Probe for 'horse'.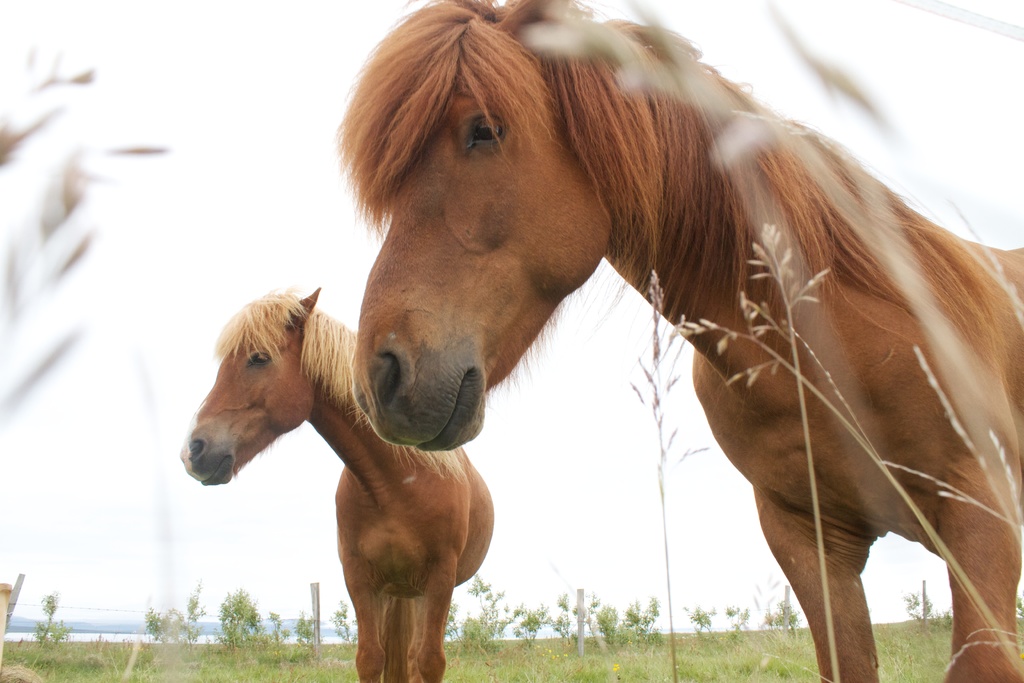
Probe result: [179,285,495,680].
